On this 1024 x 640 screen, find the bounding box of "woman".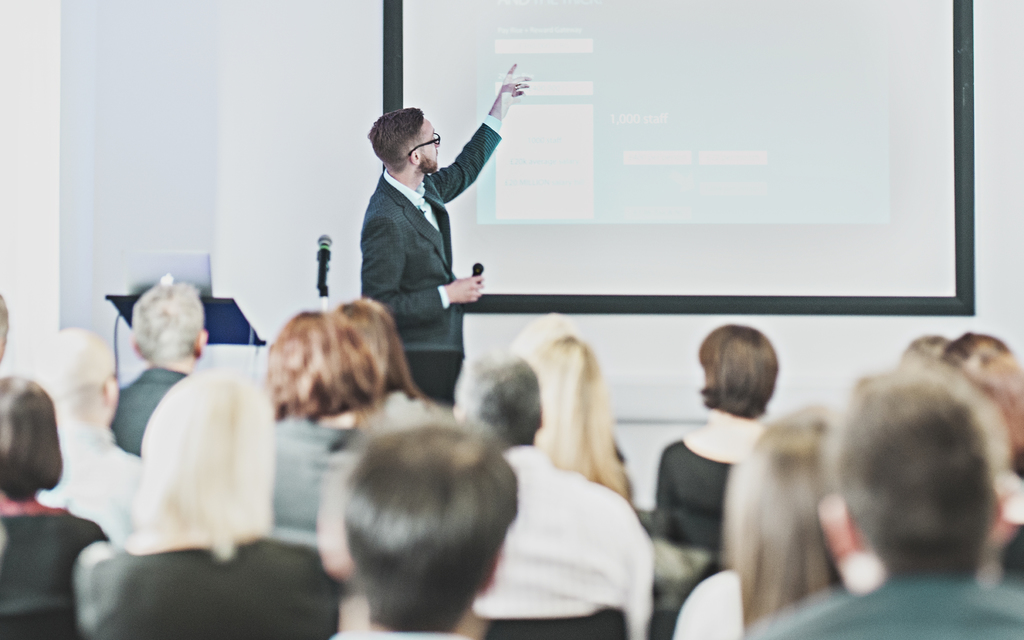
Bounding box: [268, 311, 384, 554].
